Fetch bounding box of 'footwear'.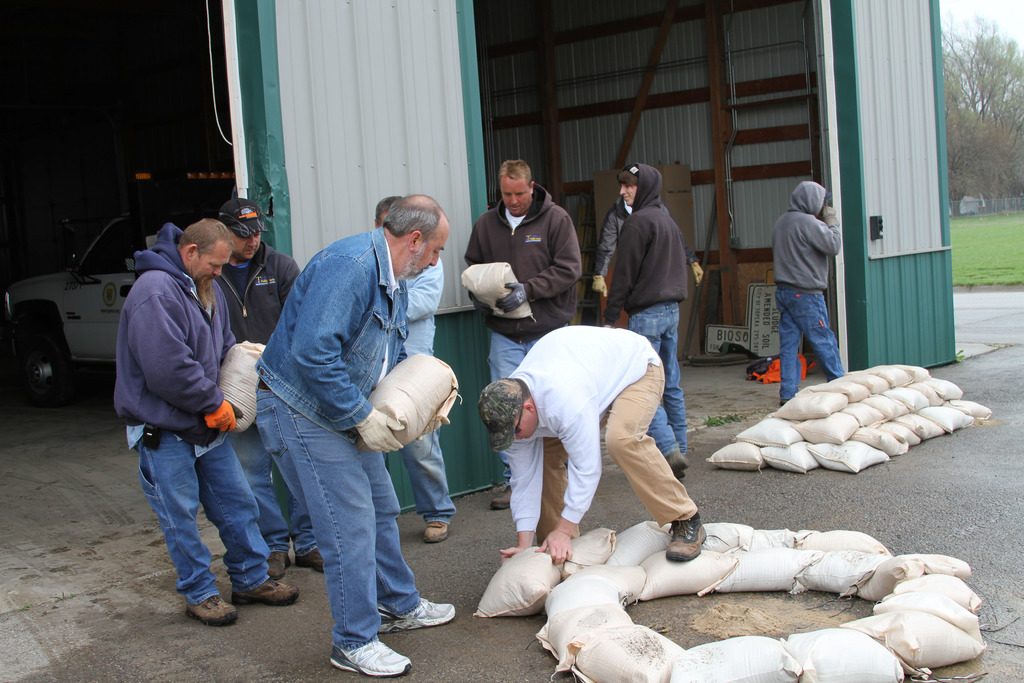
Bbox: BBox(301, 539, 342, 563).
